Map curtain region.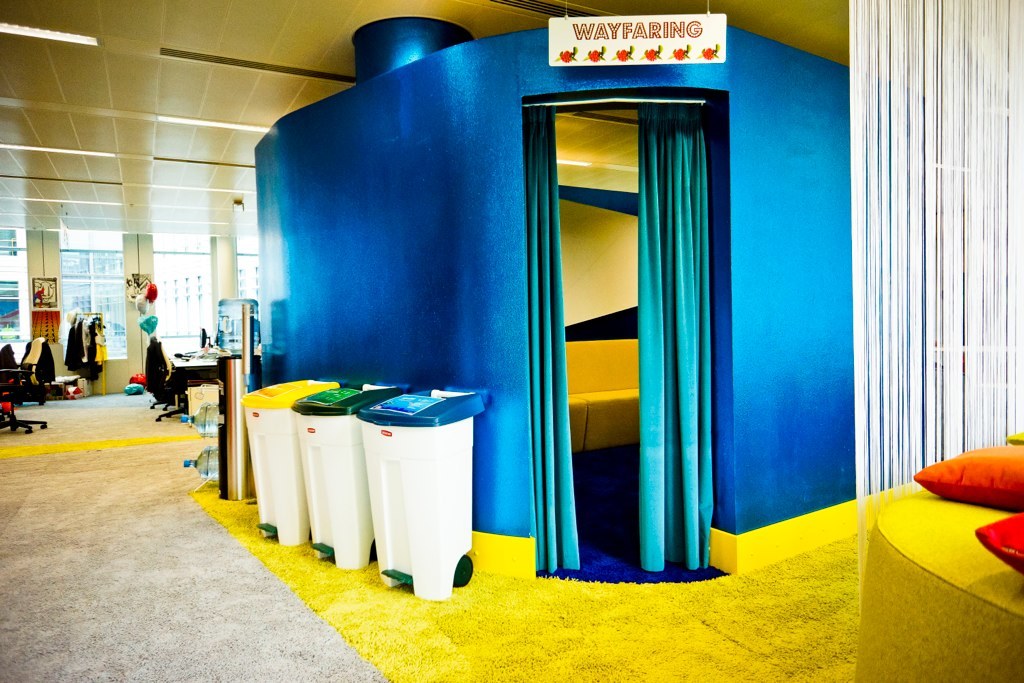
Mapped to Rect(638, 107, 705, 576).
